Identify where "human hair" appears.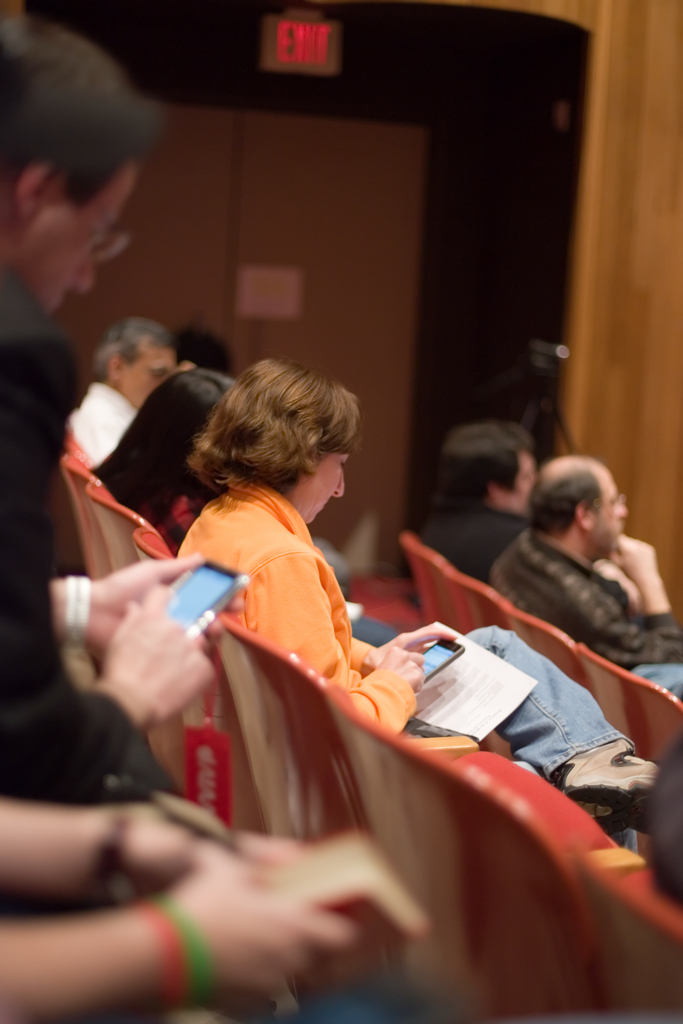
Appears at (left=87, top=367, right=238, bottom=512).
